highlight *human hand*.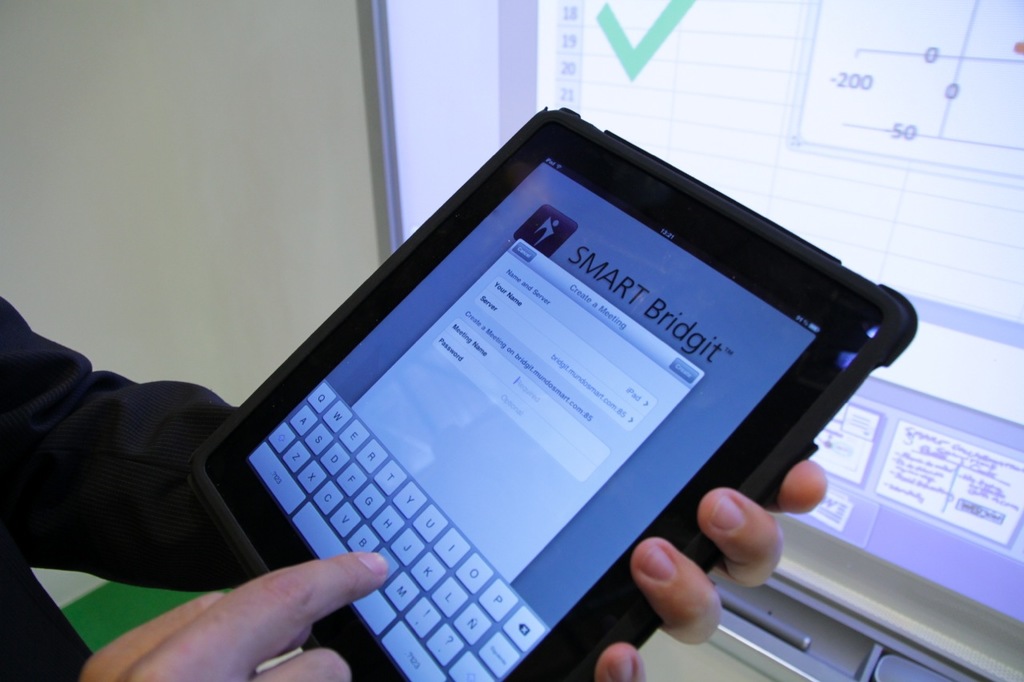
Highlighted region: [79, 562, 412, 681].
